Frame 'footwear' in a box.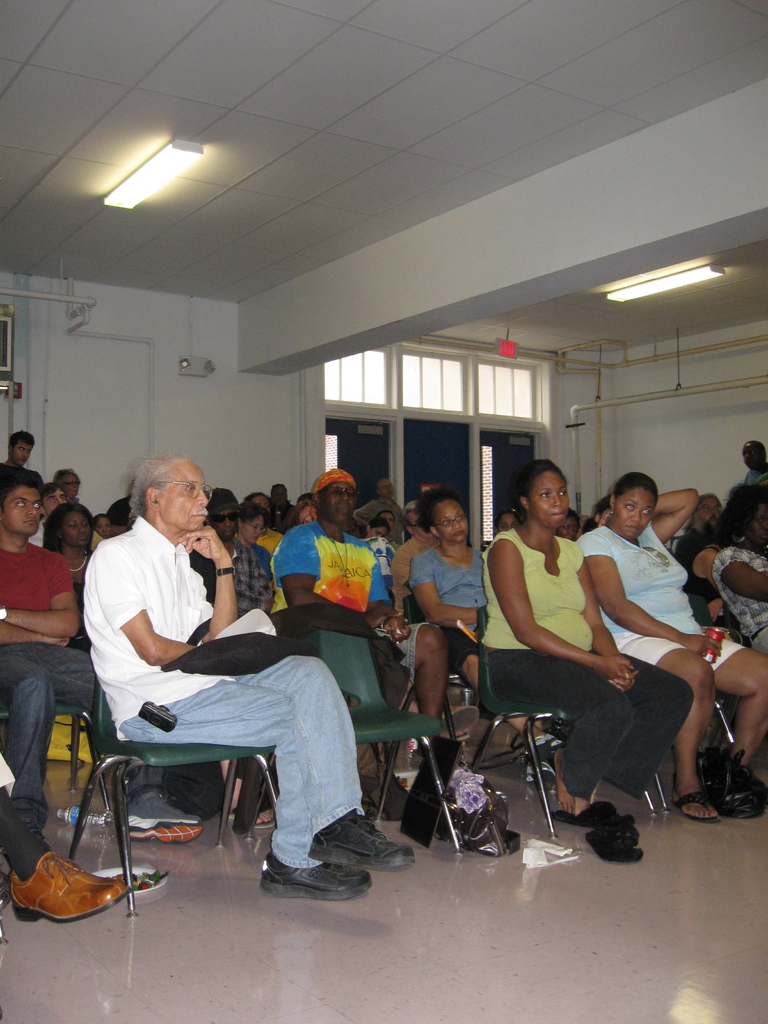
region(524, 763, 556, 798).
